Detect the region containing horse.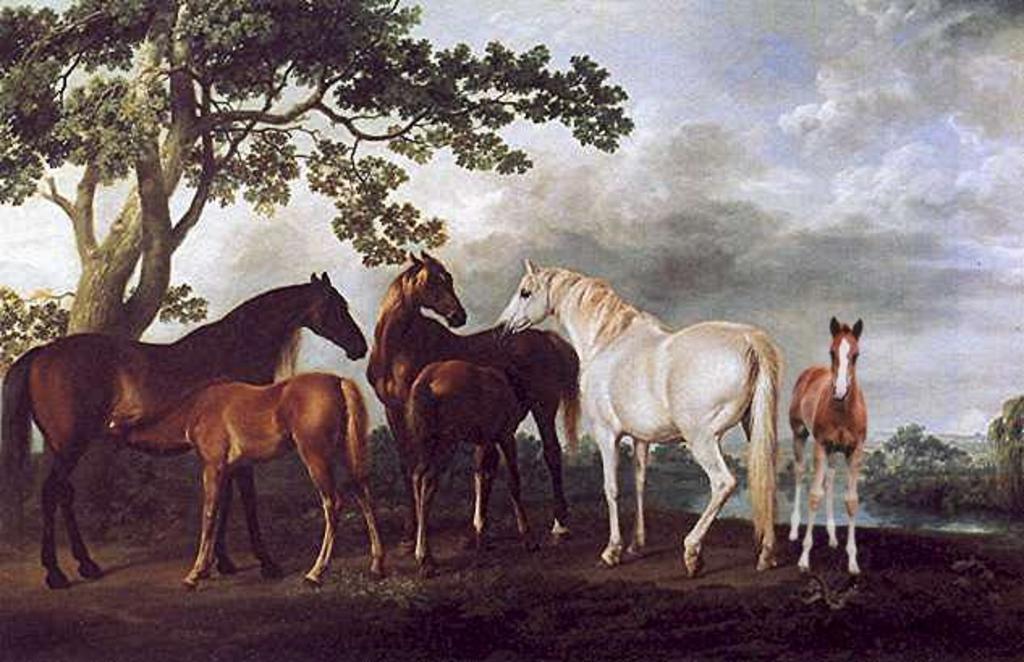
l=489, t=251, r=781, b=578.
